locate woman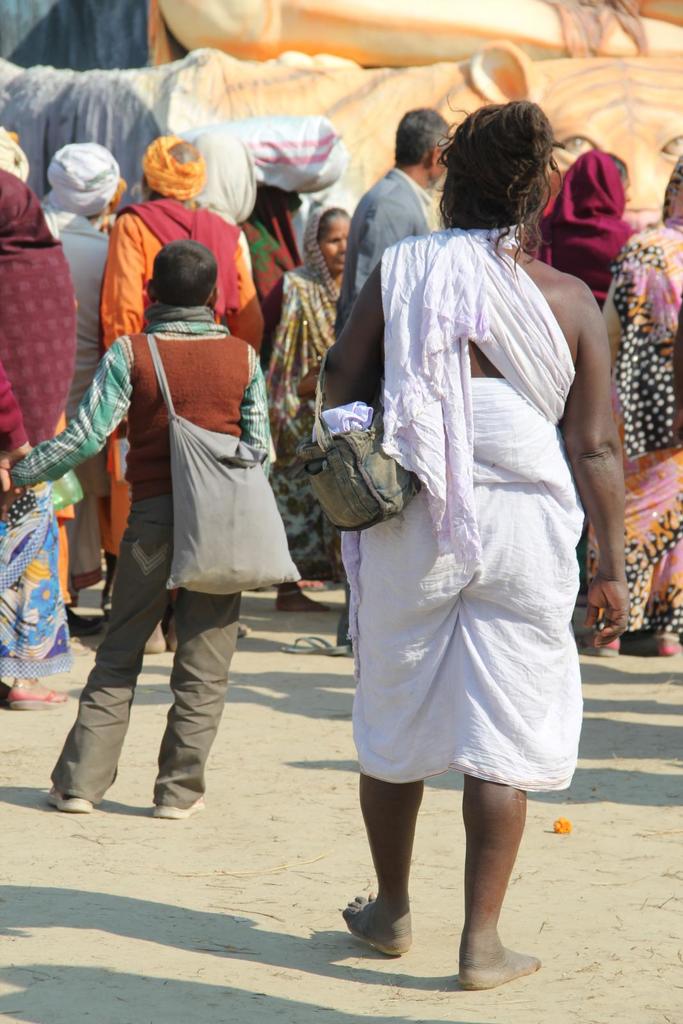
x1=0 y1=162 x2=79 y2=705
